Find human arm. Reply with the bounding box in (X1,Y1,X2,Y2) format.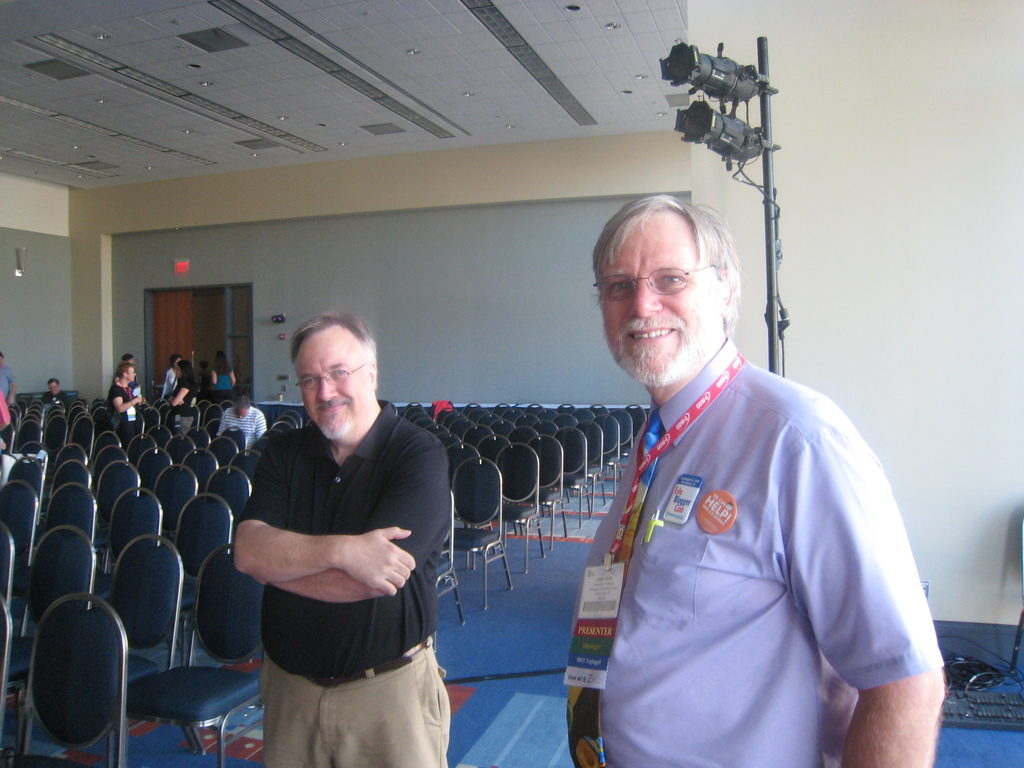
(170,383,190,405).
